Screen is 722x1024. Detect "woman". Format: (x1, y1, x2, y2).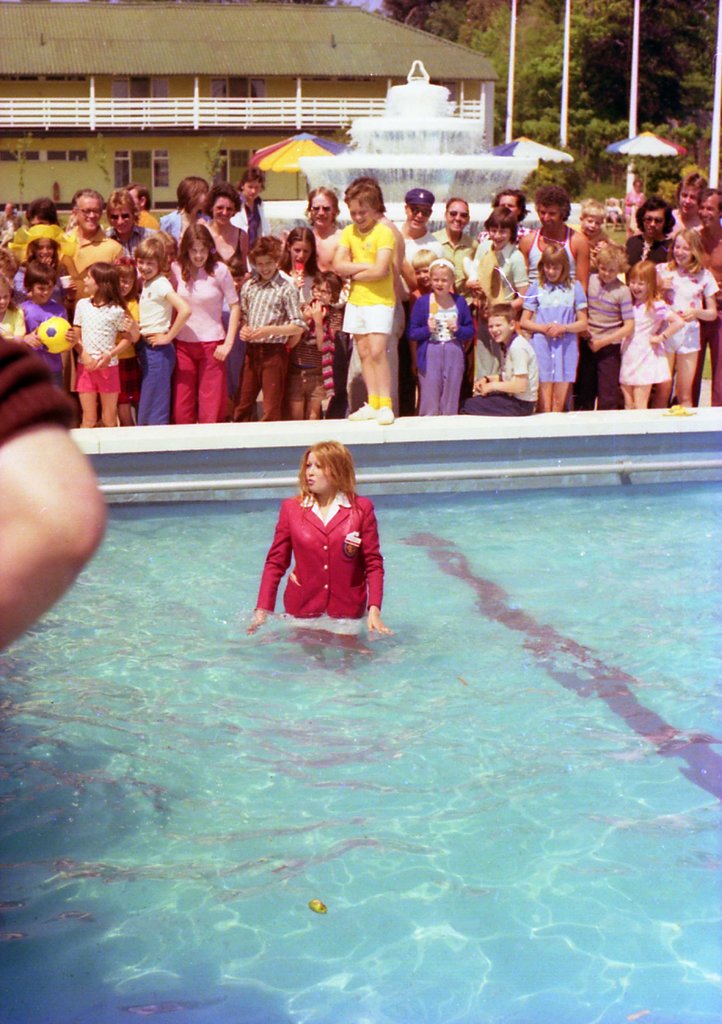
(161, 169, 215, 250).
